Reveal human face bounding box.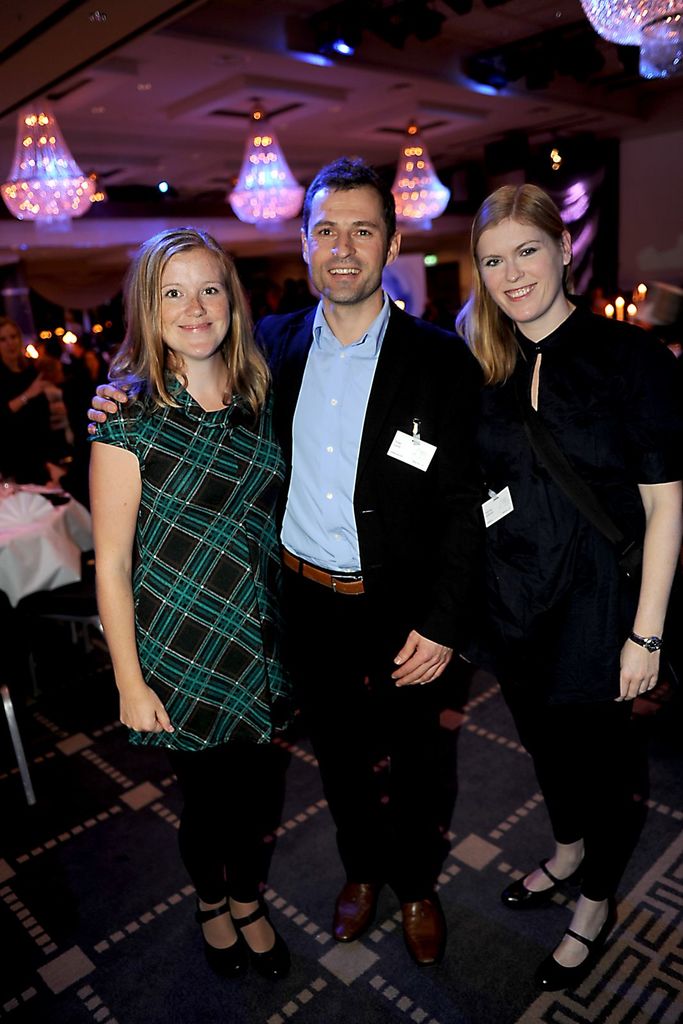
Revealed: region(0, 323, 26, 362).
